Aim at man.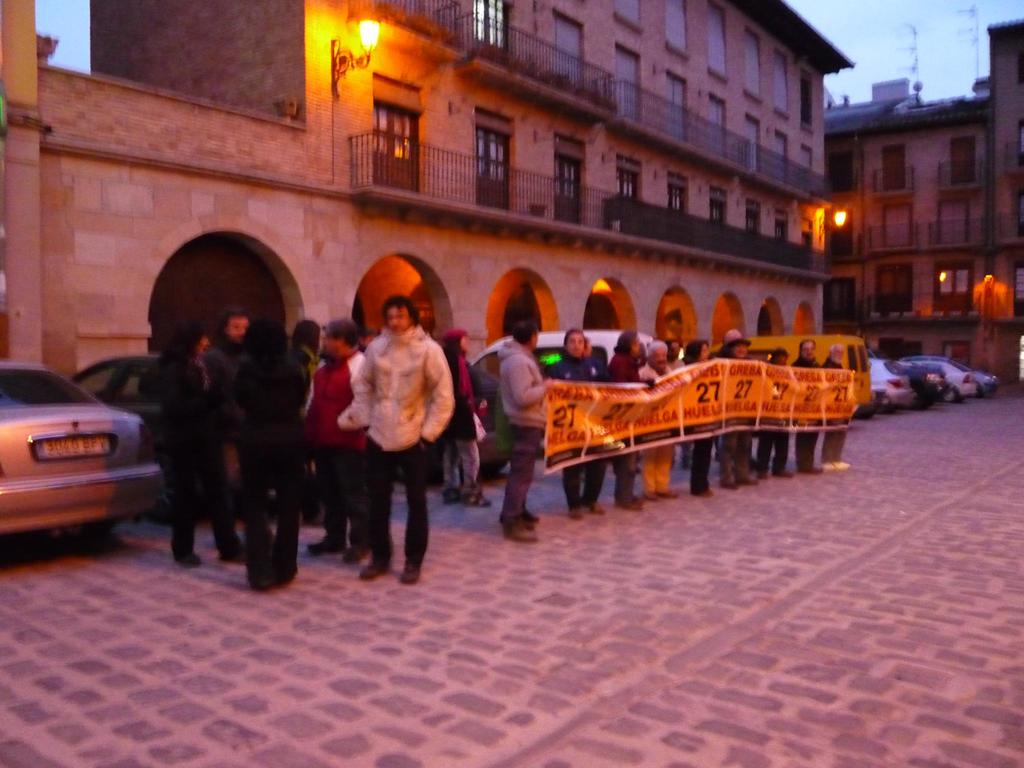
Aimed at (left=821, top=343, right=854, bottom=470).
